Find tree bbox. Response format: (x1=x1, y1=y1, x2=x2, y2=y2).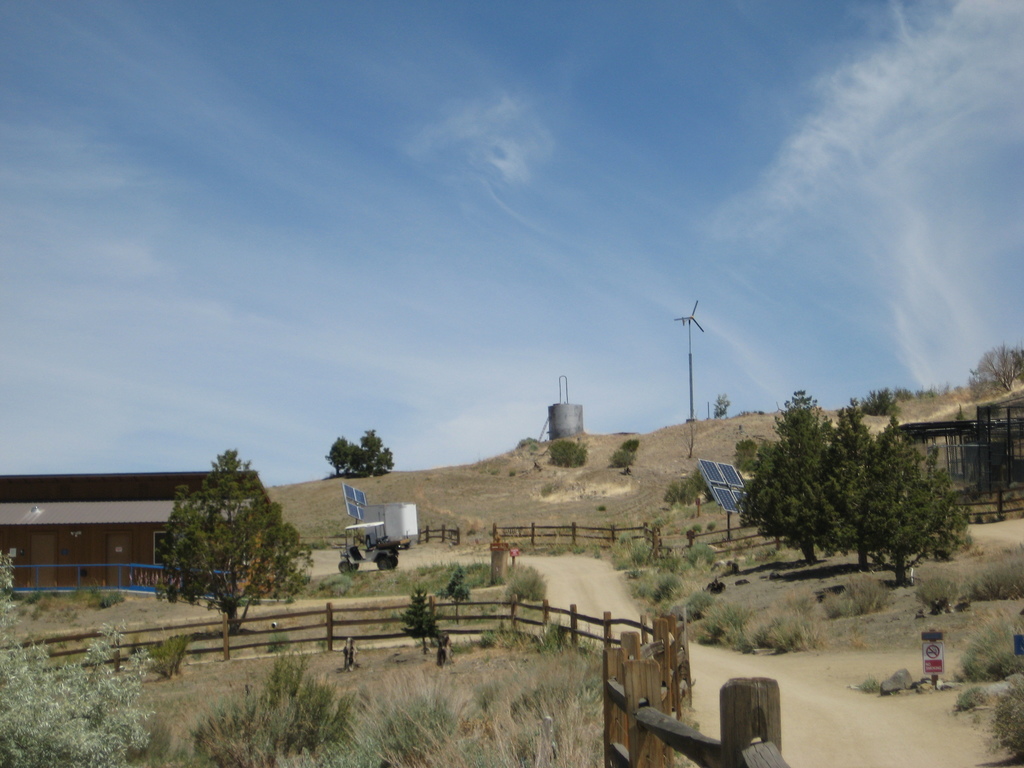
(x1=319, y1=433, x2=358, y2=495).
